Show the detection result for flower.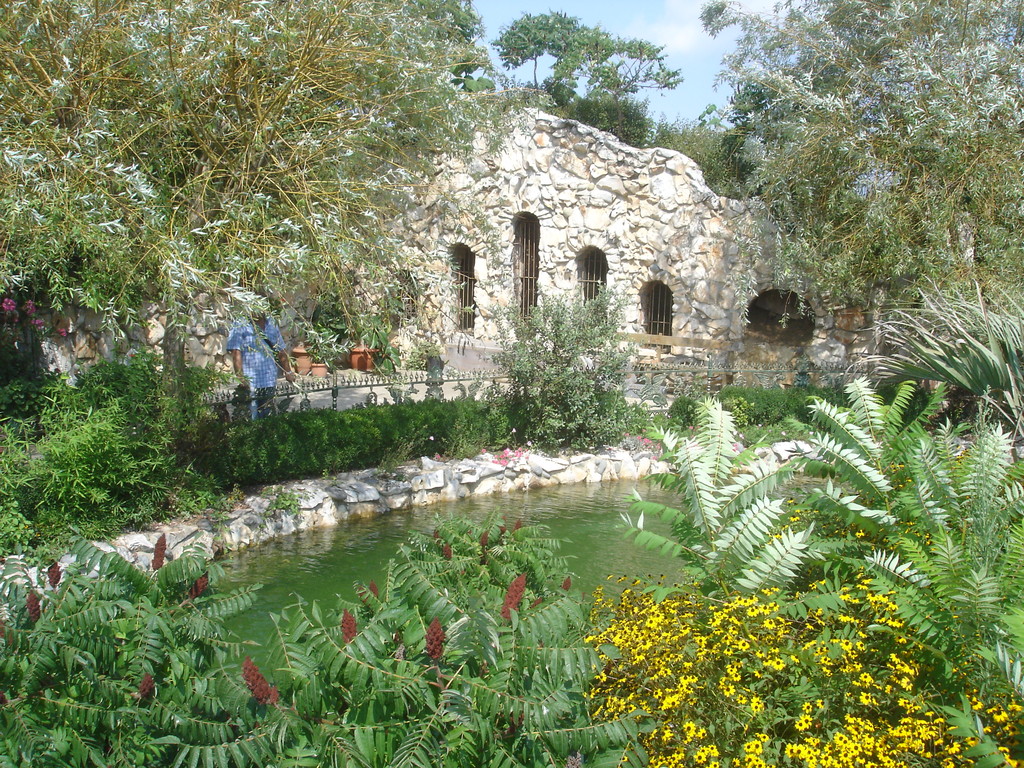
BBox(150, 534, 165, 575).
